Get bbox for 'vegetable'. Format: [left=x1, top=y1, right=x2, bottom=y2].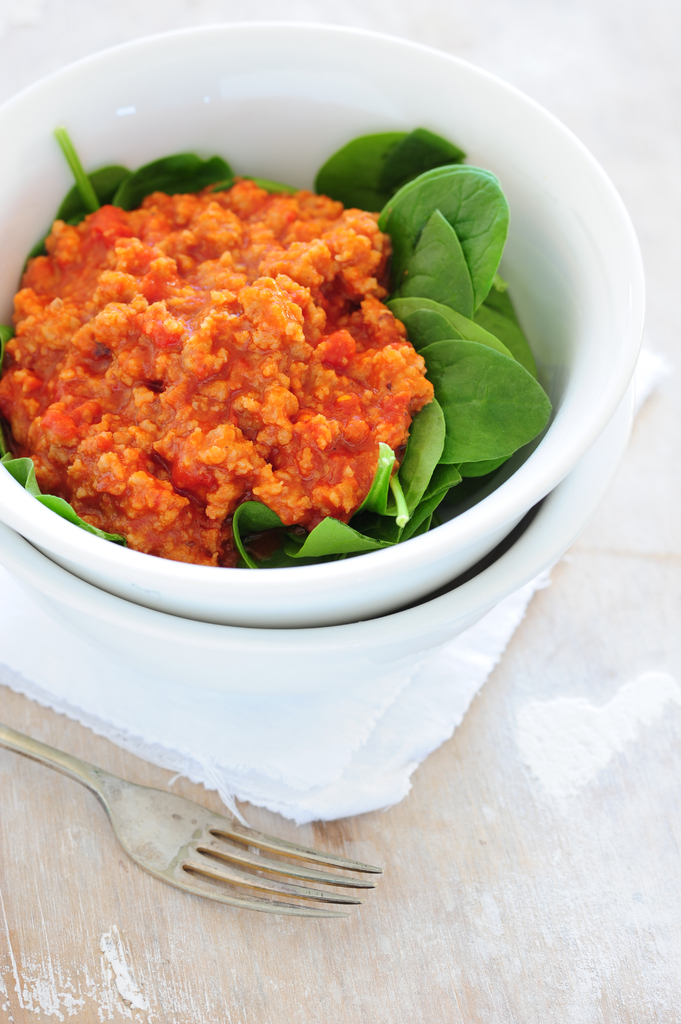
[left=417, top=337, right=553, bottom=459].
